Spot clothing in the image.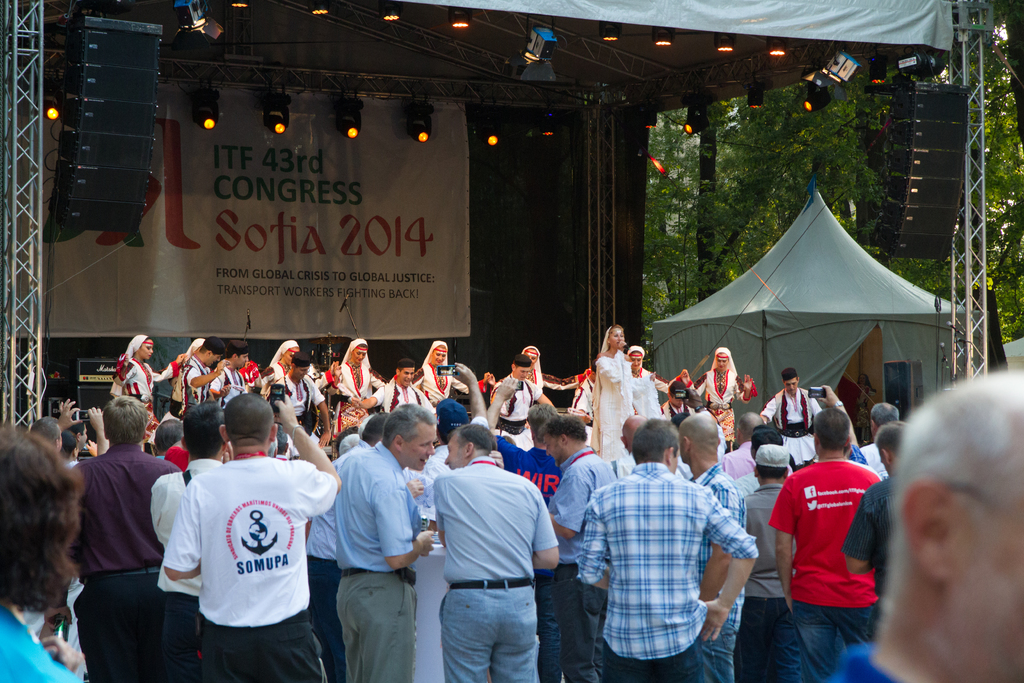
clothing found at l=735, t=483, r=803, b=682.
